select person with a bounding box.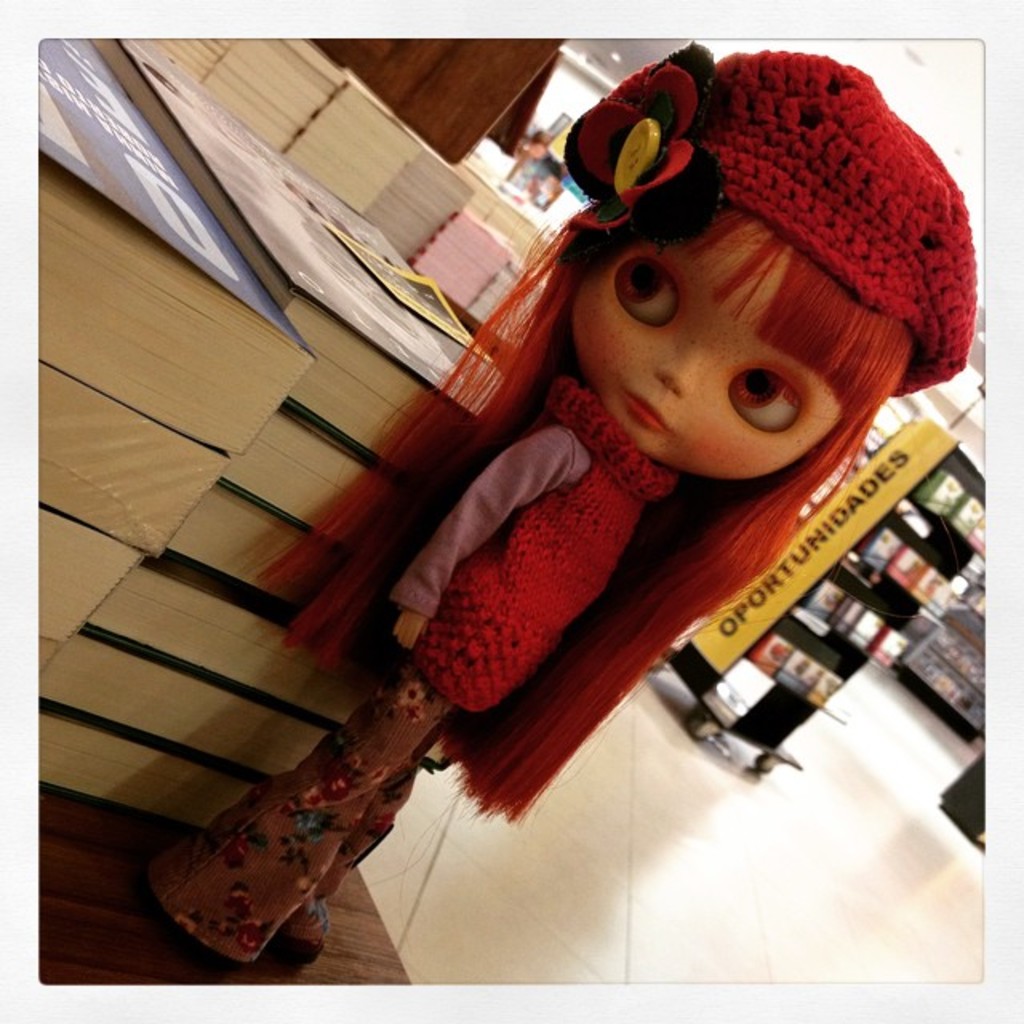
box(258, 26, 981, 917).
